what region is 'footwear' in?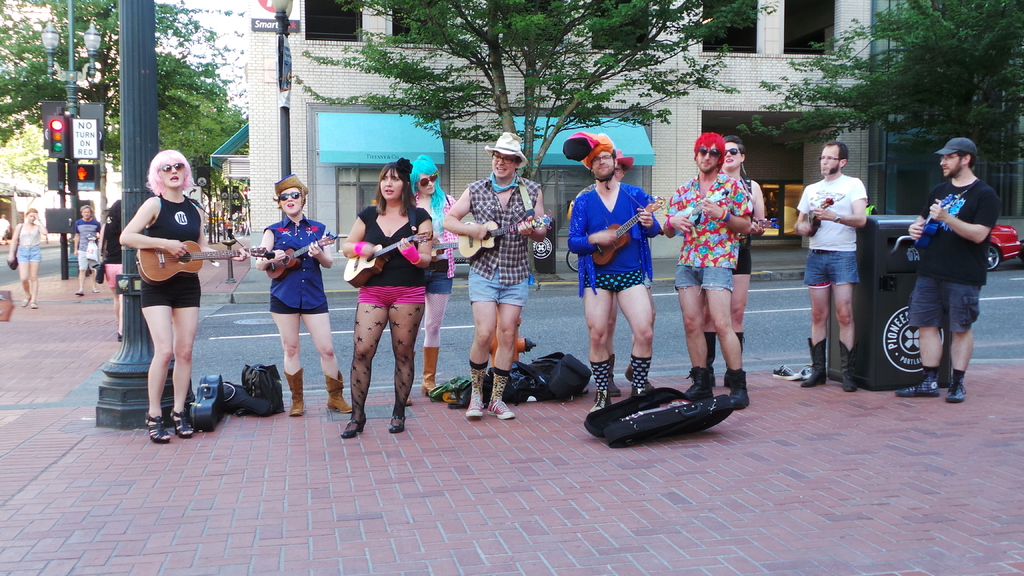
483 397 516 418.
